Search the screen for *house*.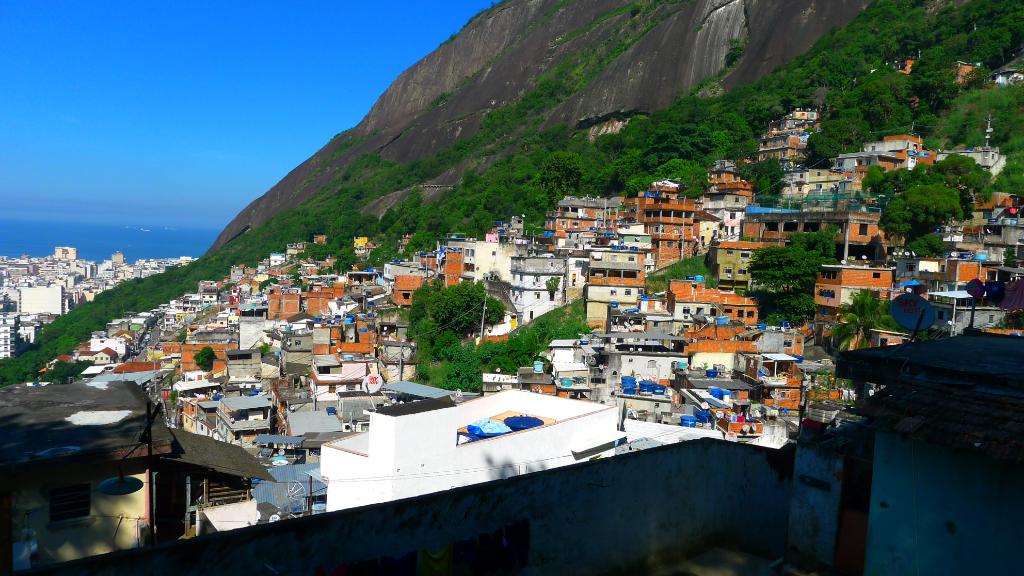
Found at {"x1": 0, "y1": 241, "x2": 196, "y2": 358}.
